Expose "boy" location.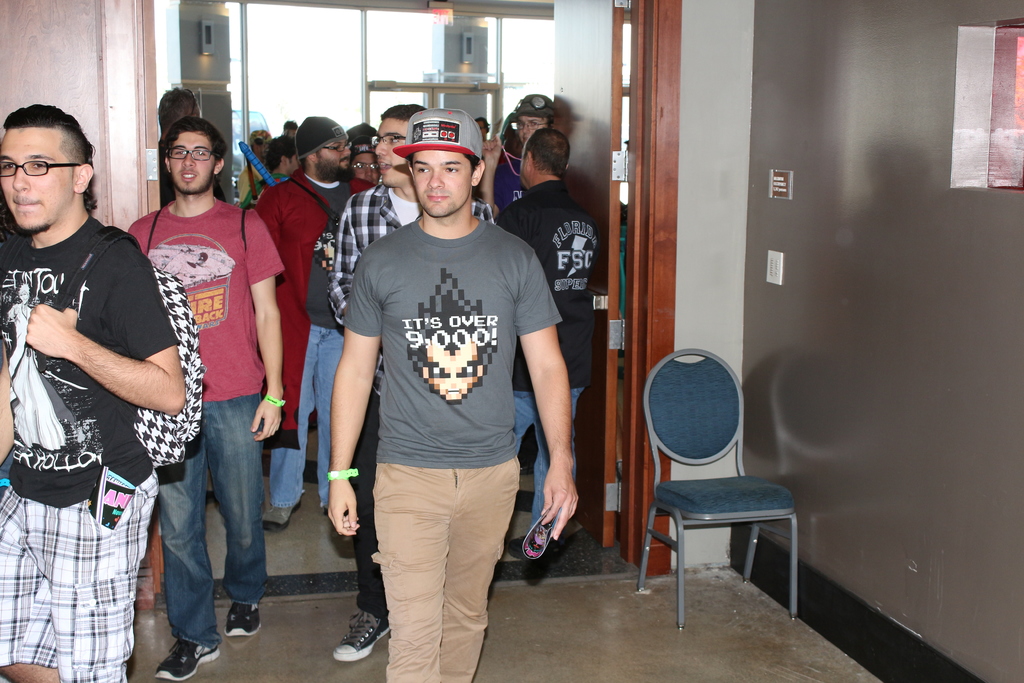
Exposed at 324, 108, 579, 682.
